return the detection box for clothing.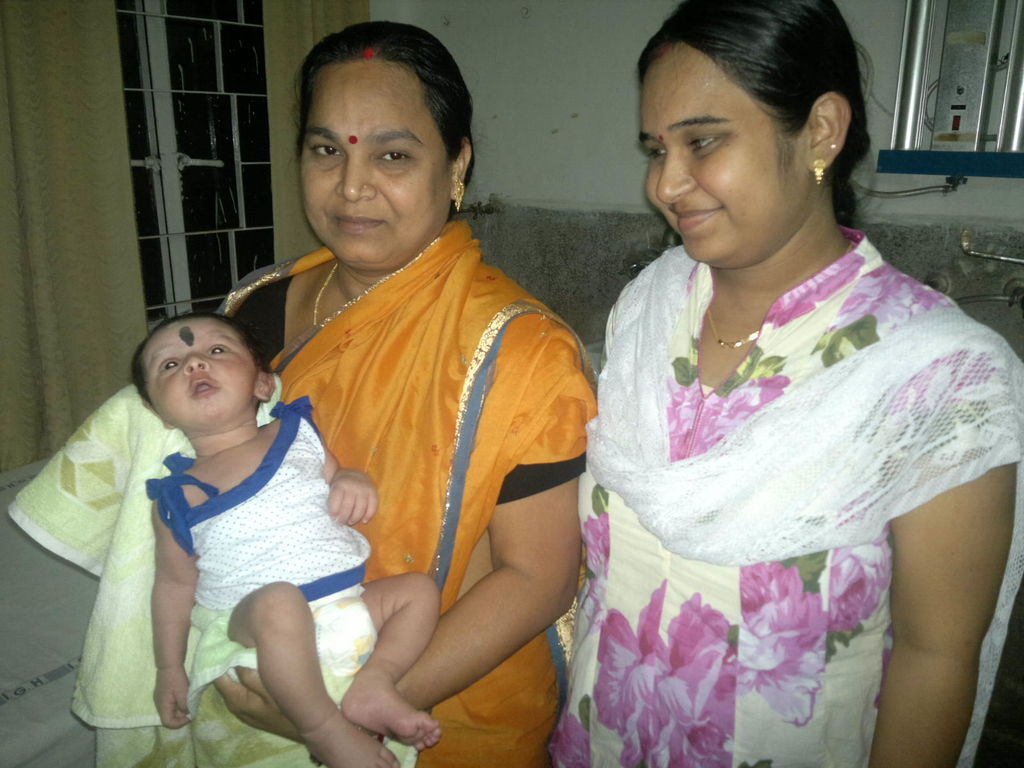
pyautogui.locateOnScreen(137, 390, 359, 632).
